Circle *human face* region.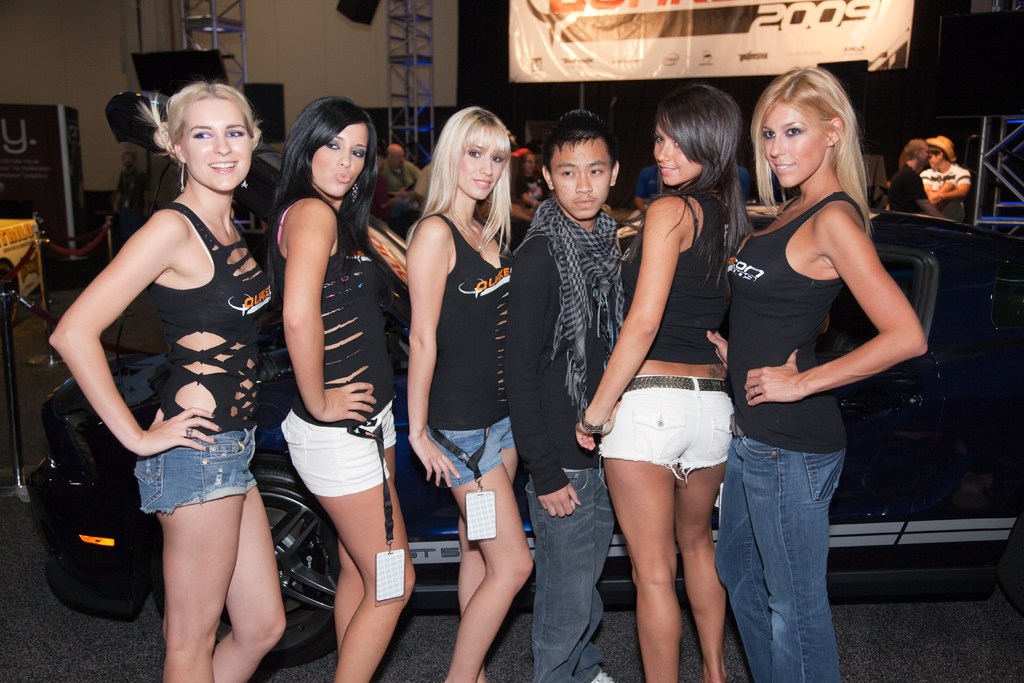
Region: {"left": 760, "top": 100, "right": 829, "bottom": 185}.
